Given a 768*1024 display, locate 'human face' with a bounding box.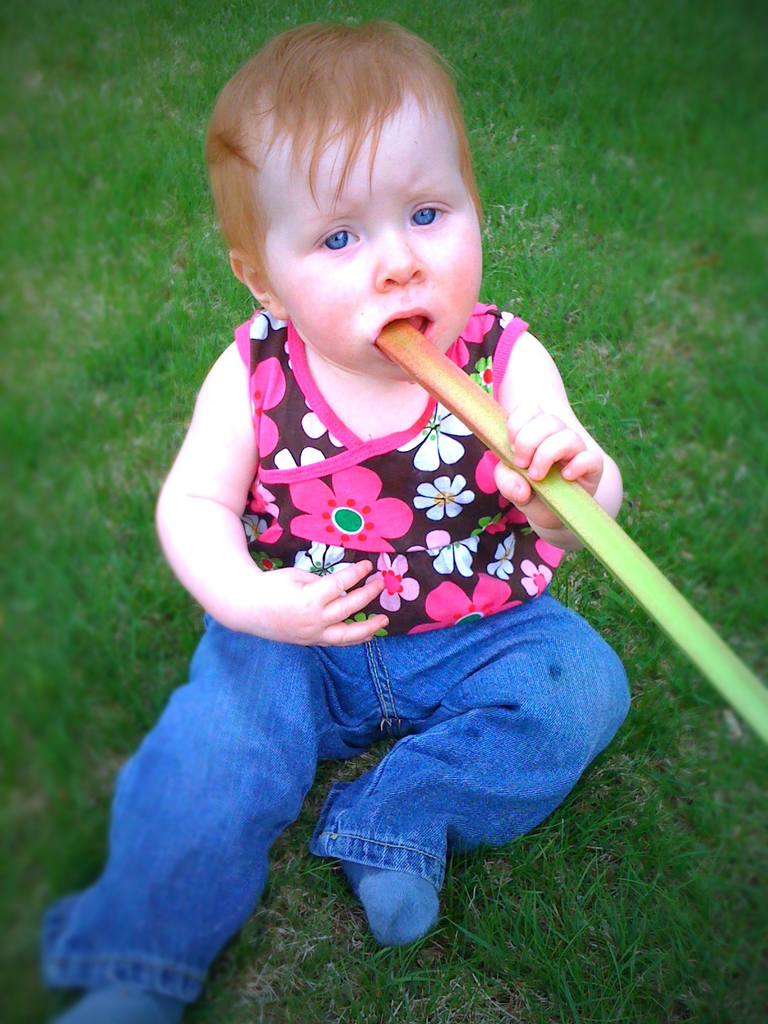
Located: {"left": 294, "top": 123, "right": 478, "bottom": 378}.
